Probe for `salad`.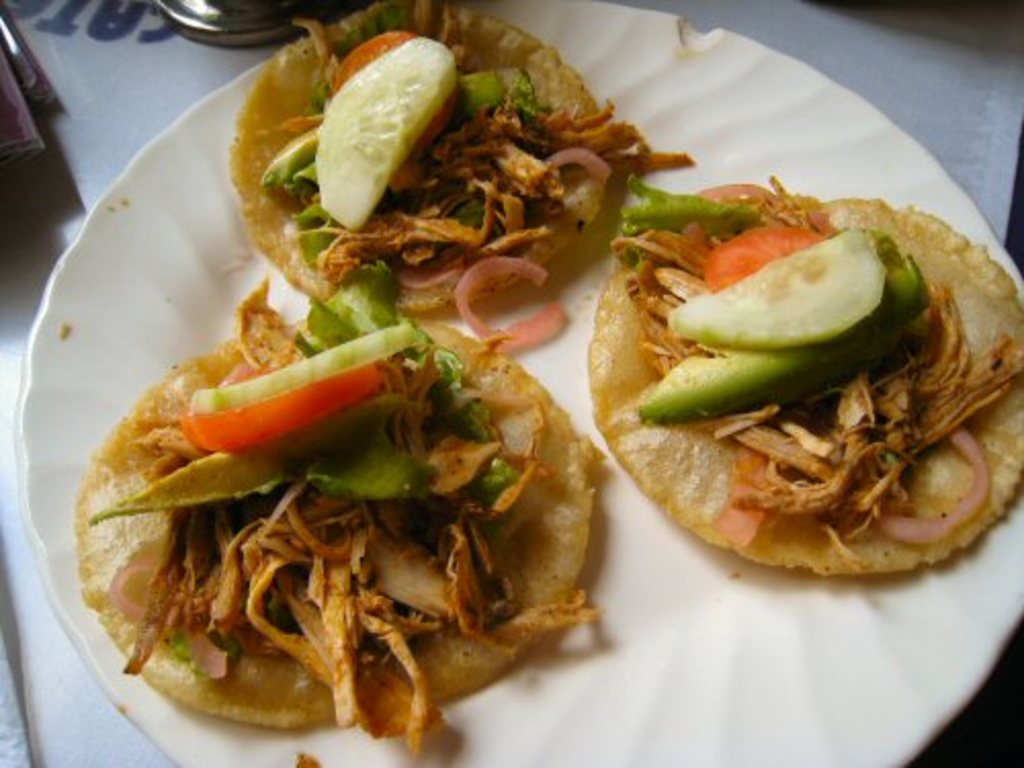
Probe result: [x1=242, y1=0, x2=692, y2=340].
